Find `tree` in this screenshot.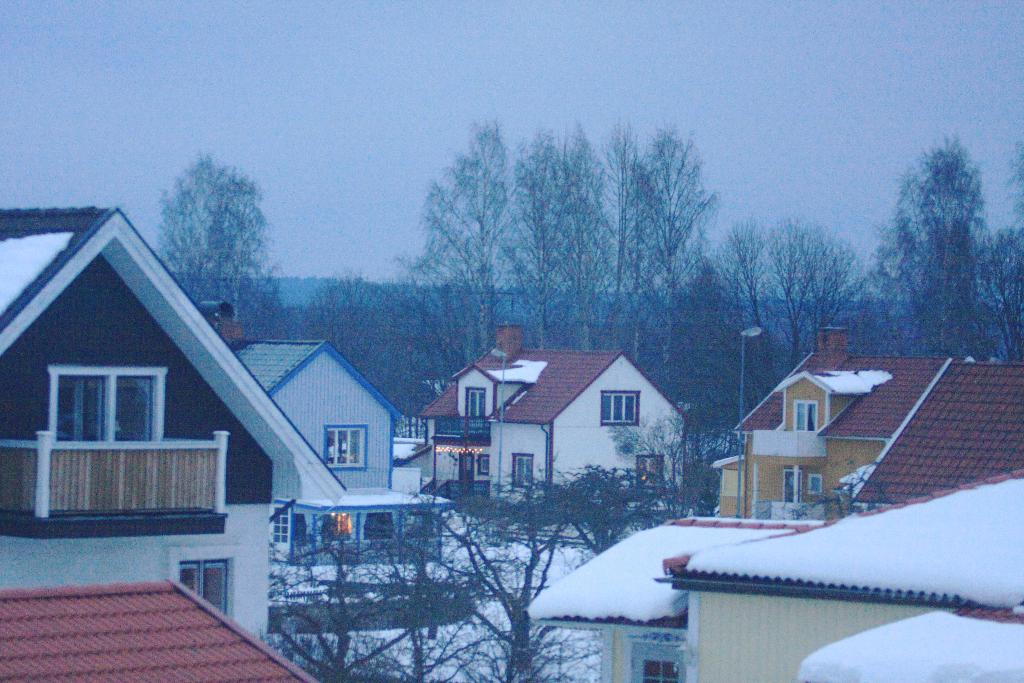
The bounding box for `tree` is select_region(560, 462, 650, 559).
